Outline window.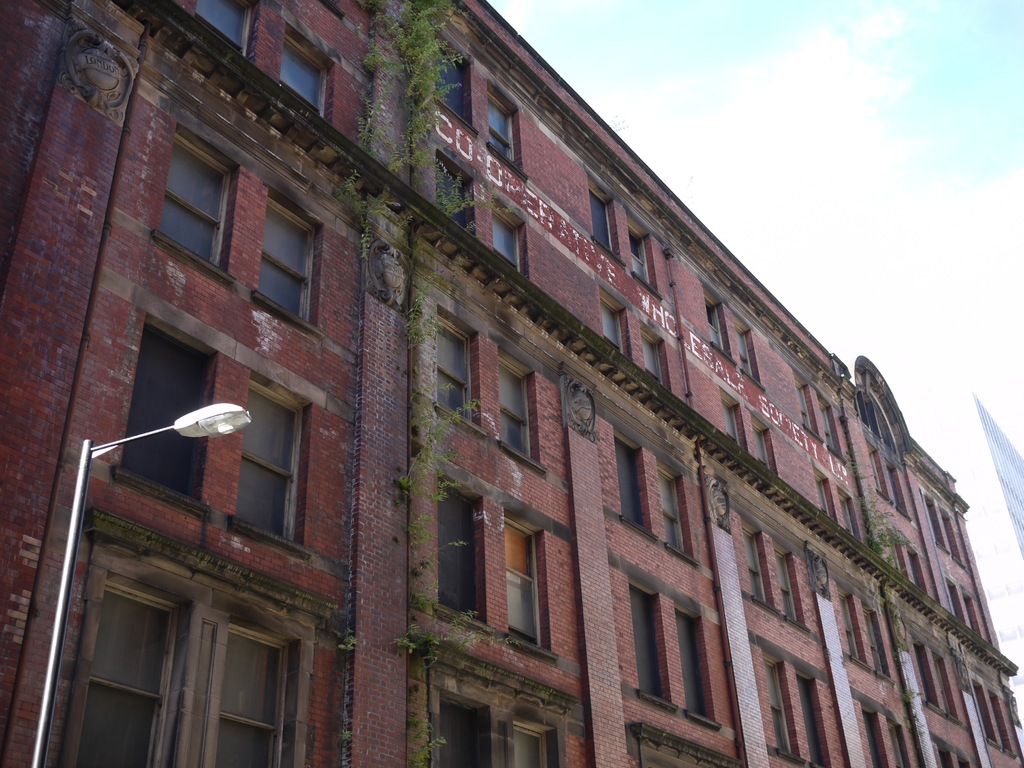
Outline: x1=940 y1=573 x2=966 y2=632.
